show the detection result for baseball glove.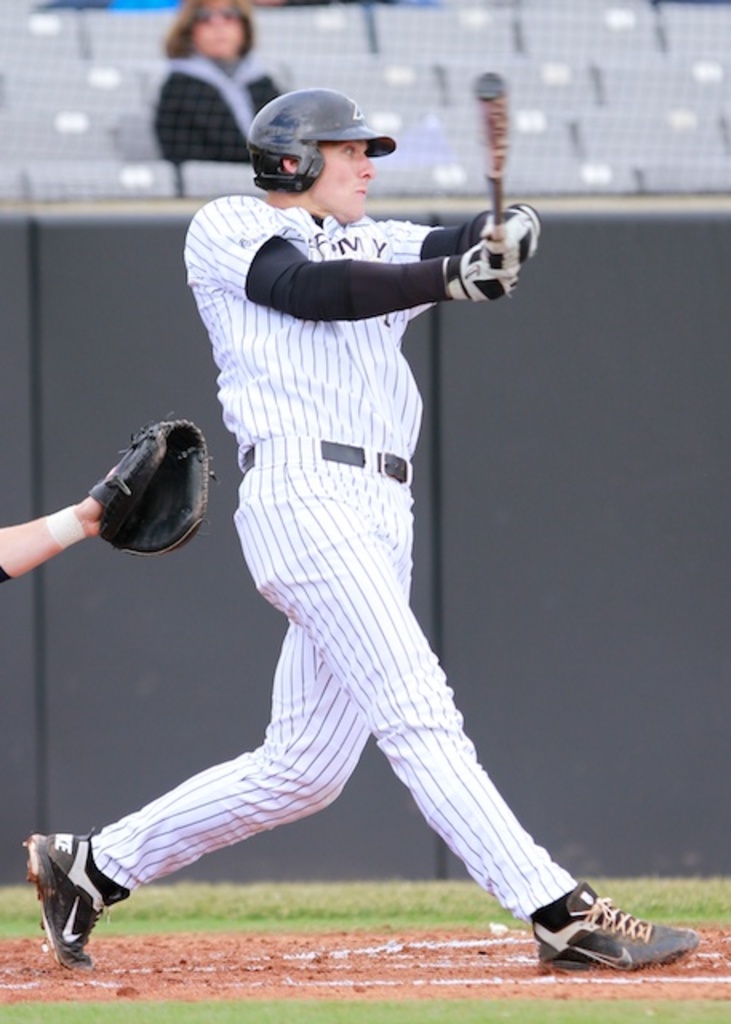
bbox=[470, 197, 539, 280].
